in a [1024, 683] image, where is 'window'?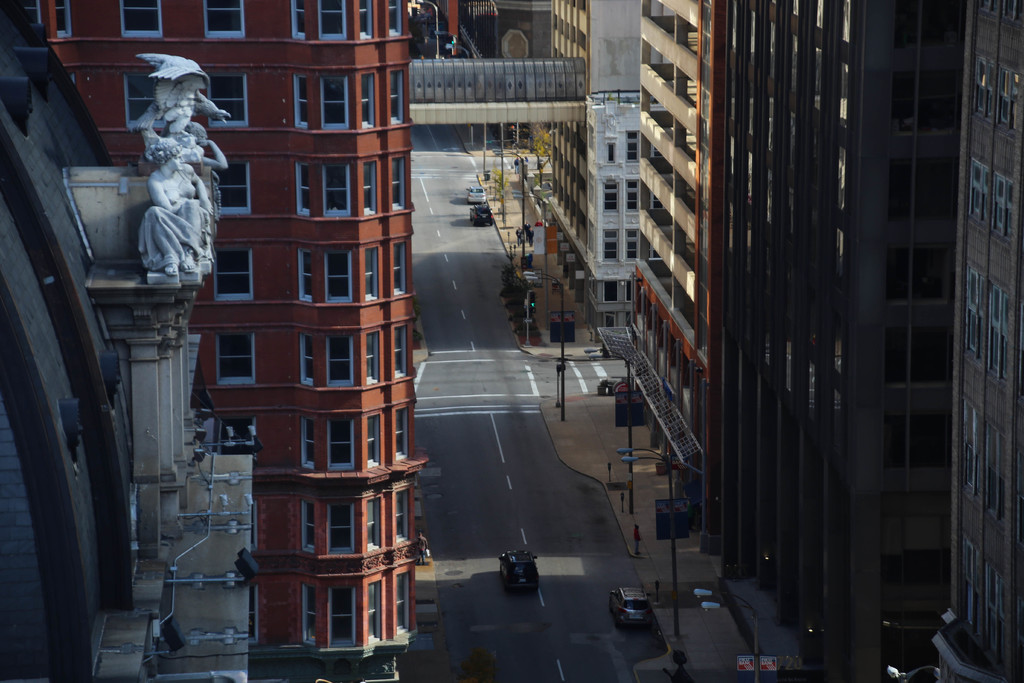
pyautogui.locateOnScreen(394, 330, 406, 368).
